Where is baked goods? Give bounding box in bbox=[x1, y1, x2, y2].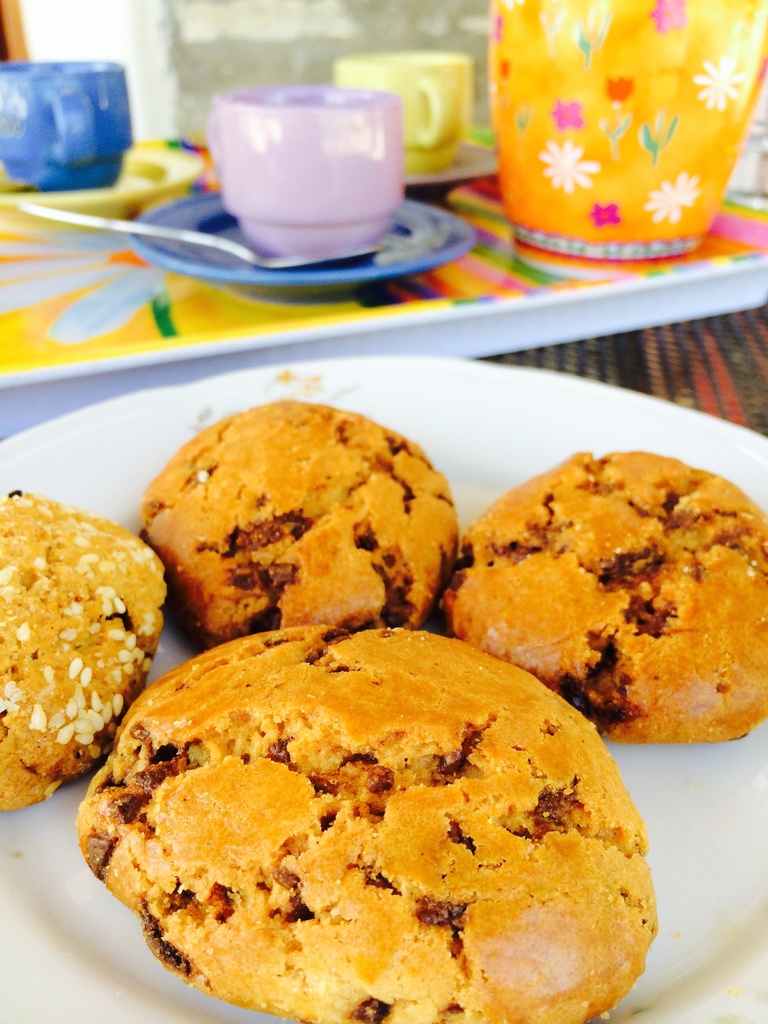
bbox=[131, 394, 464, 652].
